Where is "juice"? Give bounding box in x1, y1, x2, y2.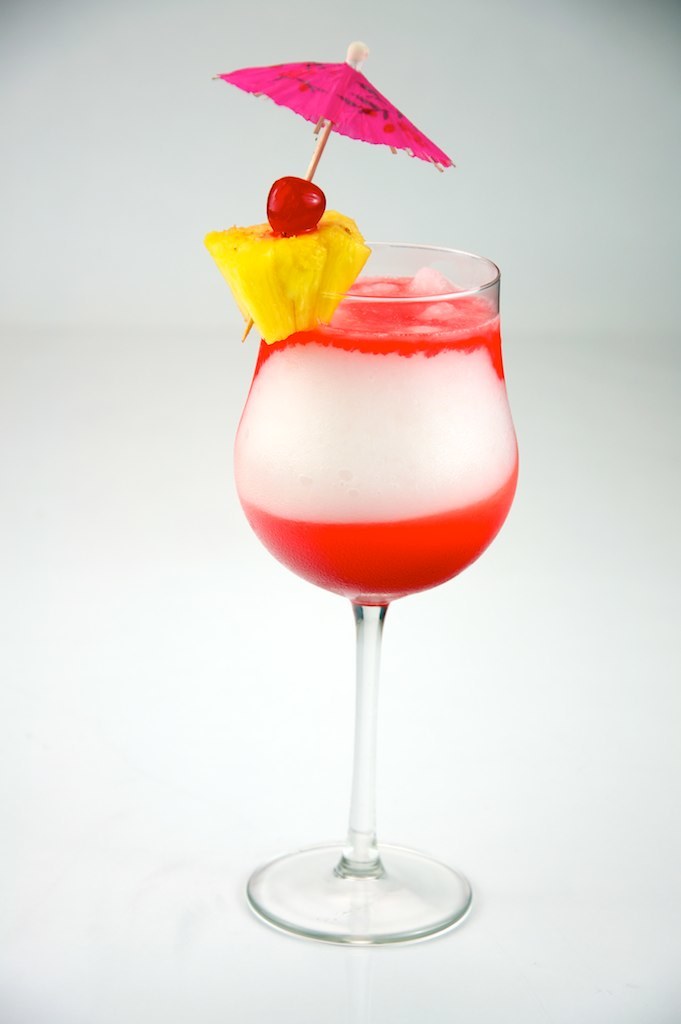
232, 271, 522, 603.
